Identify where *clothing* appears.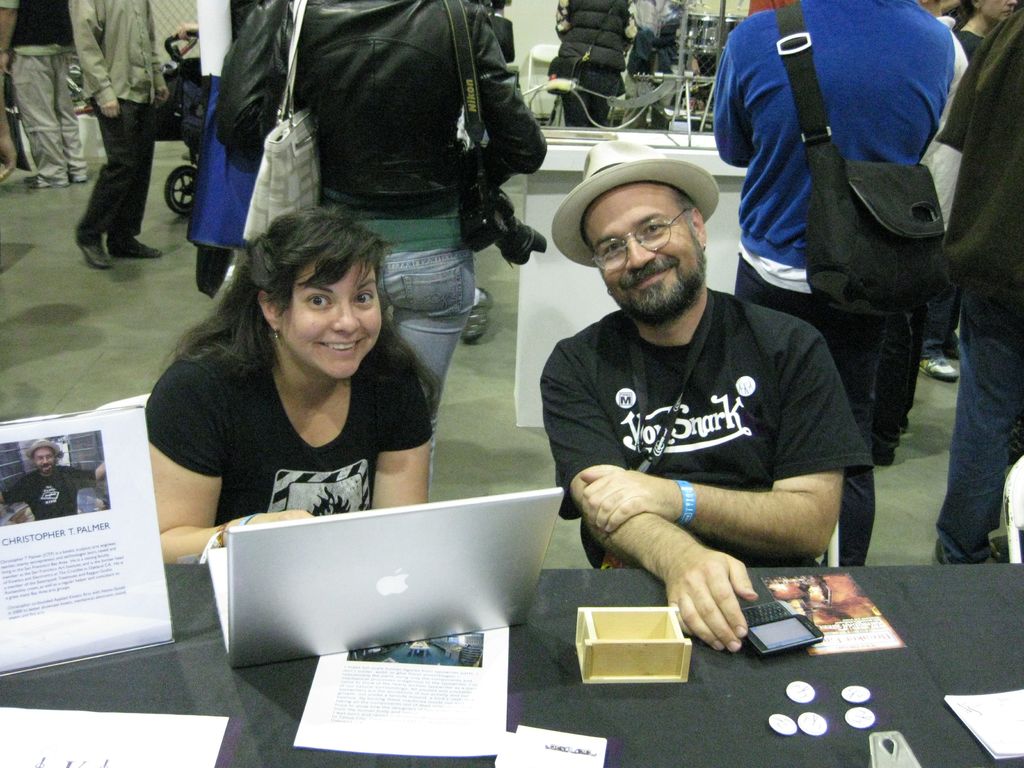
Appears at 938 15 1023 564.
